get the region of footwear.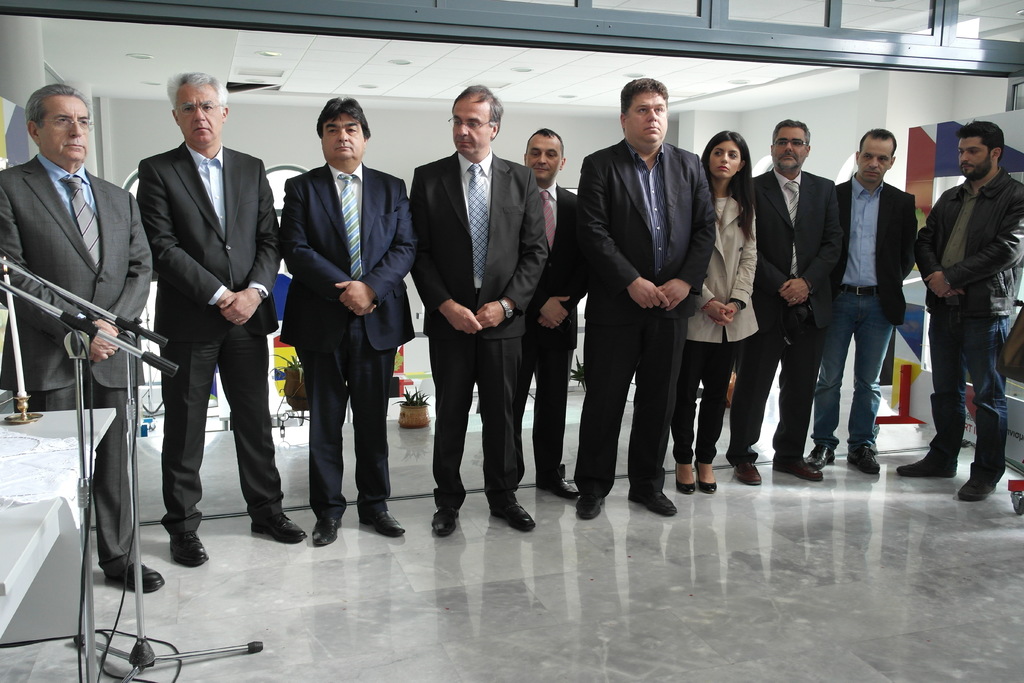
select_region(735, 463, 762, 481).
